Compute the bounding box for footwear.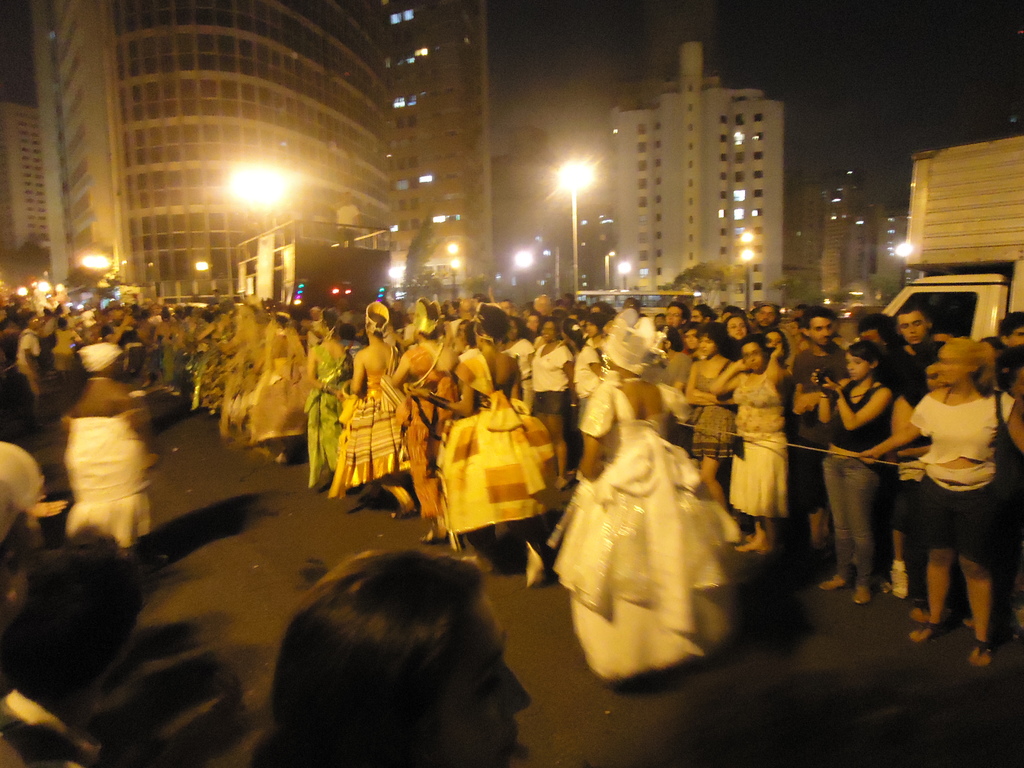
box(418, 523, 450, 548).
